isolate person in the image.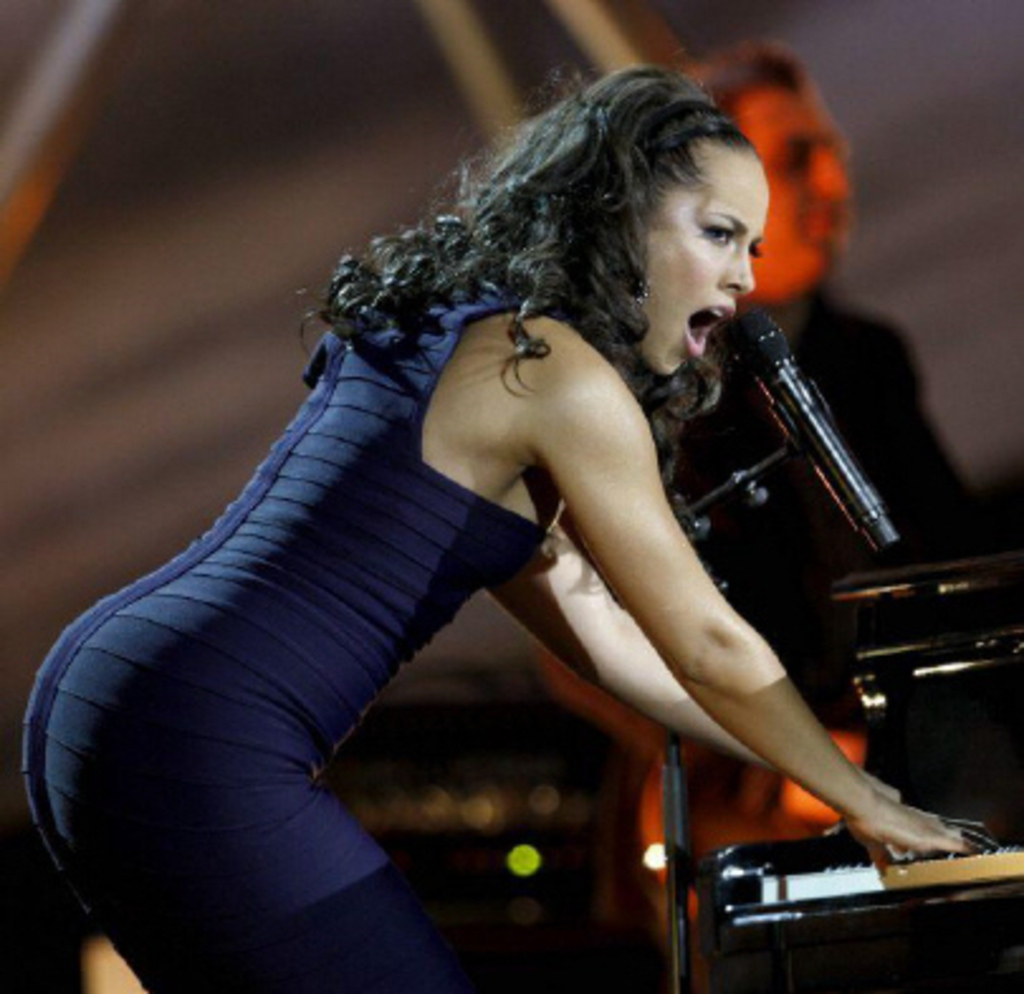
Isolated region: crop(670, 43, 1001, 933).
